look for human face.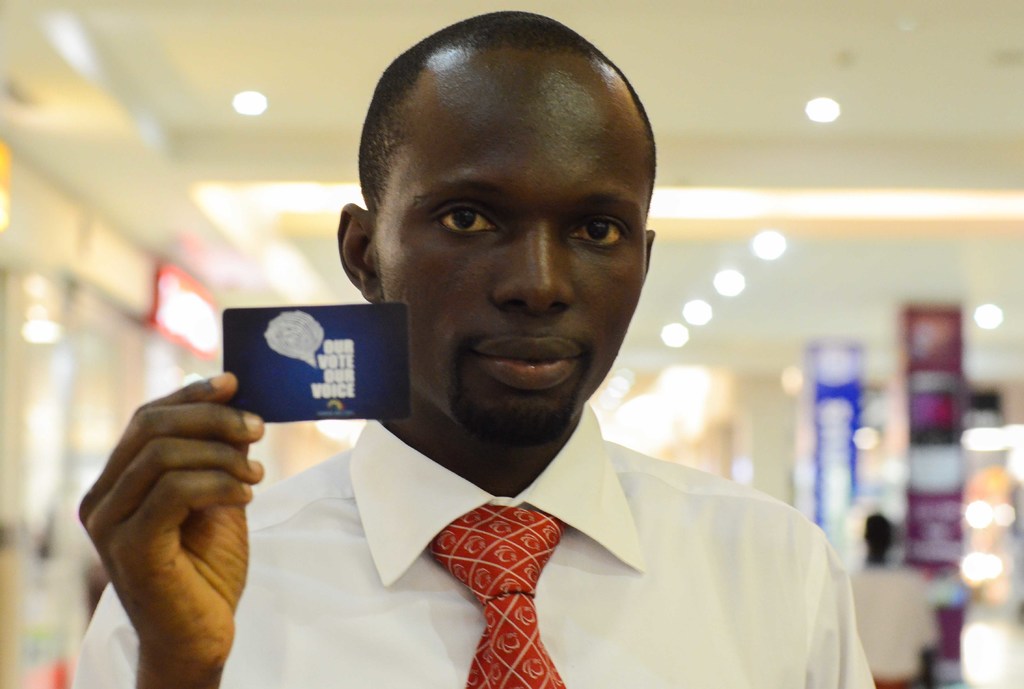
Found: bbox=[364, 53, 645, 440].
